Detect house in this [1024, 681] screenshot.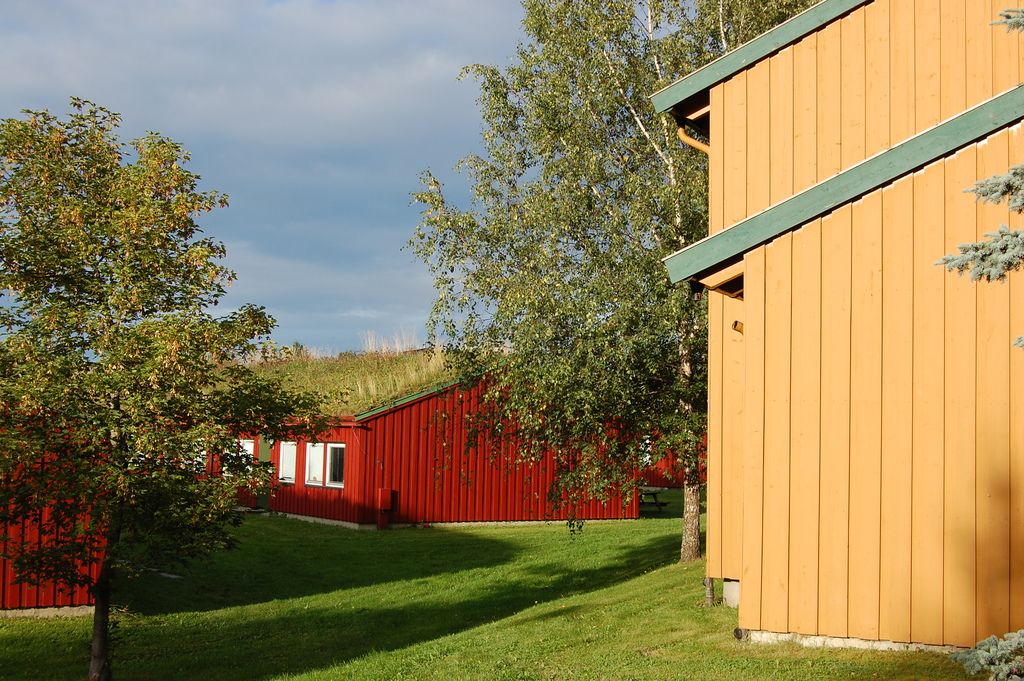
Detection: Rect(184, 349, 645, 521).
